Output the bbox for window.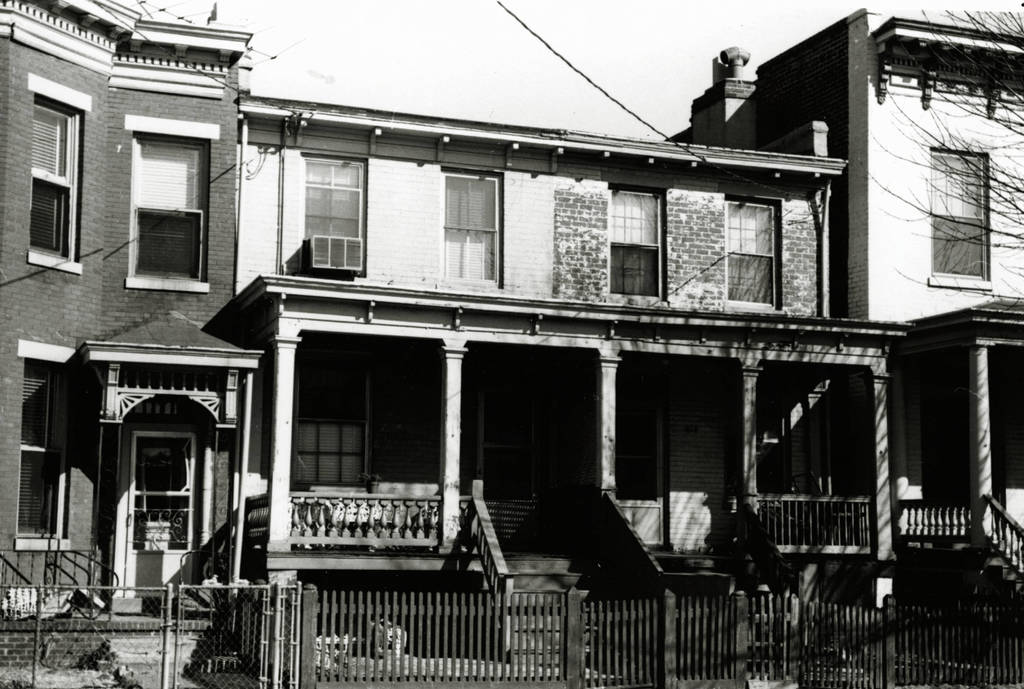
(138,146,199,204).
